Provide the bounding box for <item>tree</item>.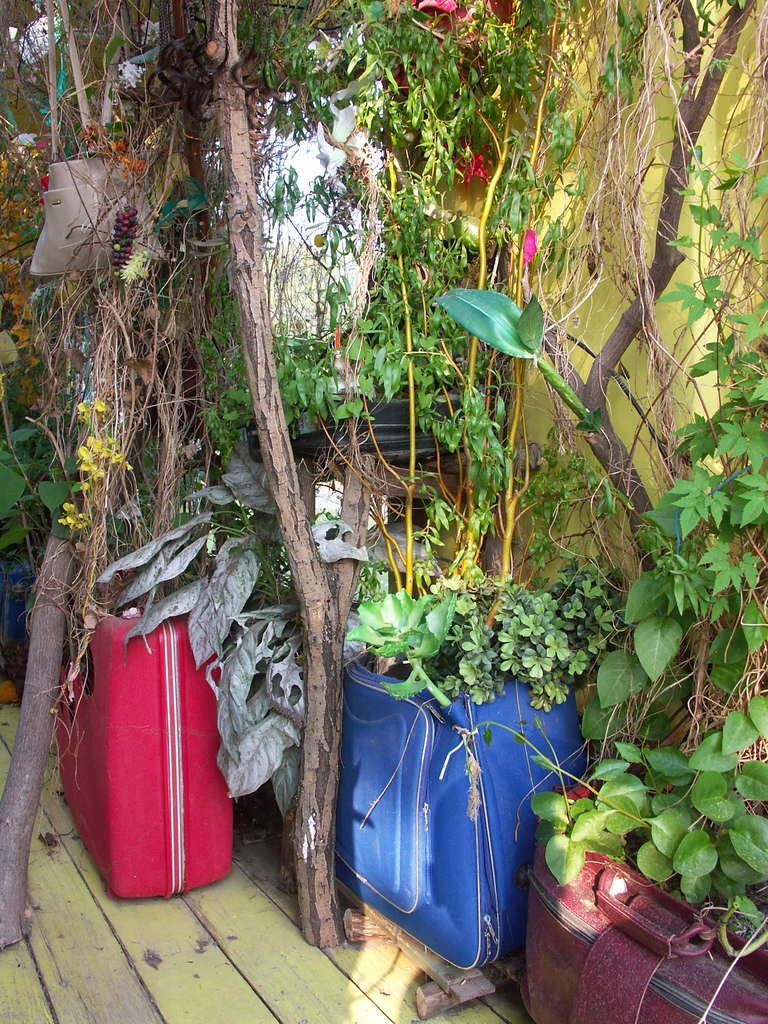
(0,0,767,956).
